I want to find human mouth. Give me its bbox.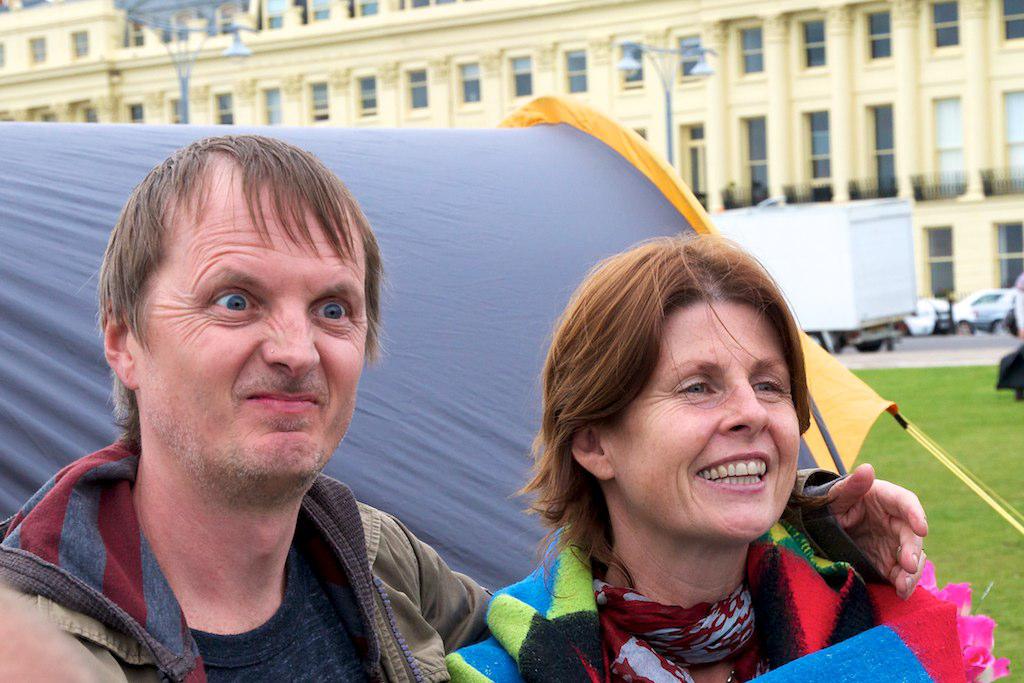
<bbox>244, 389, 317, 410</bbox>.
